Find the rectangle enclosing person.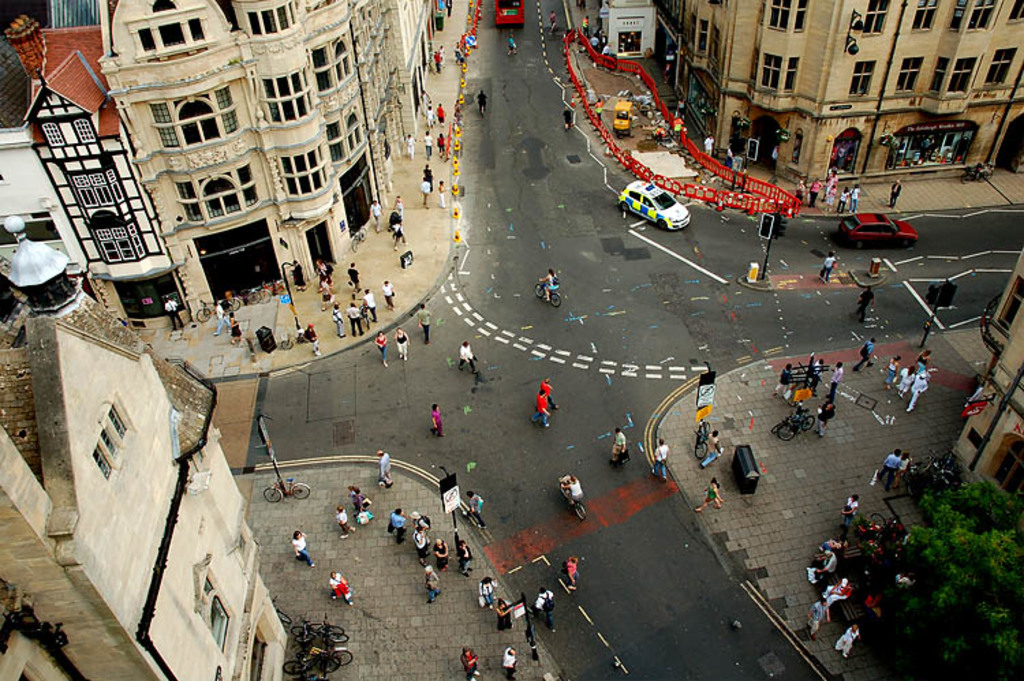
{"x1": 404, "y1": 130, "x2": 418, "y2": 157}.
